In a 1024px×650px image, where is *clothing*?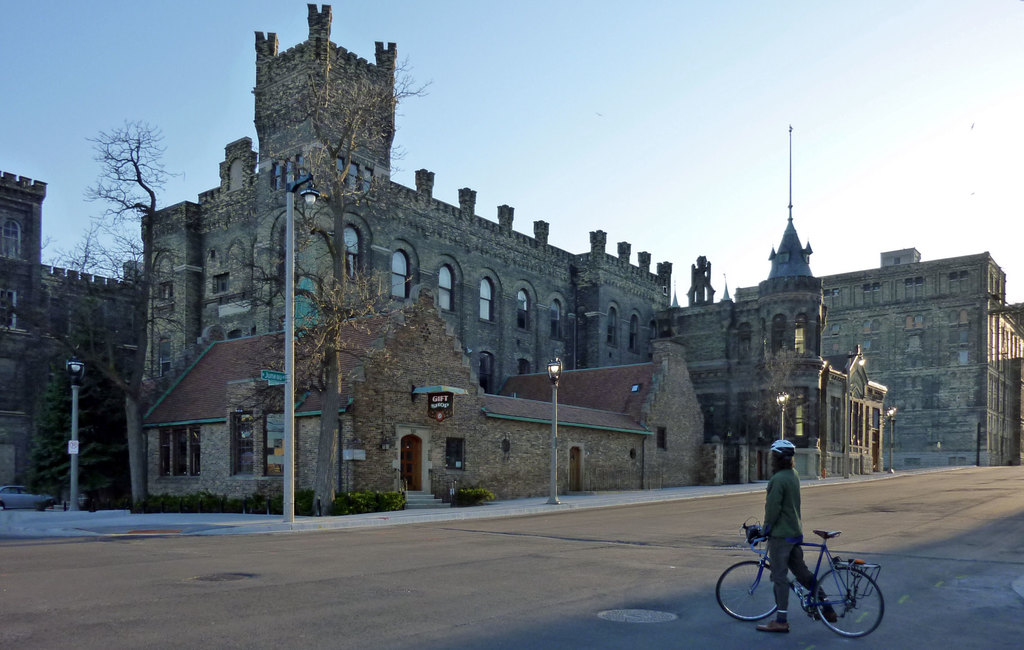
Rect(764, 468, 831, 620).
